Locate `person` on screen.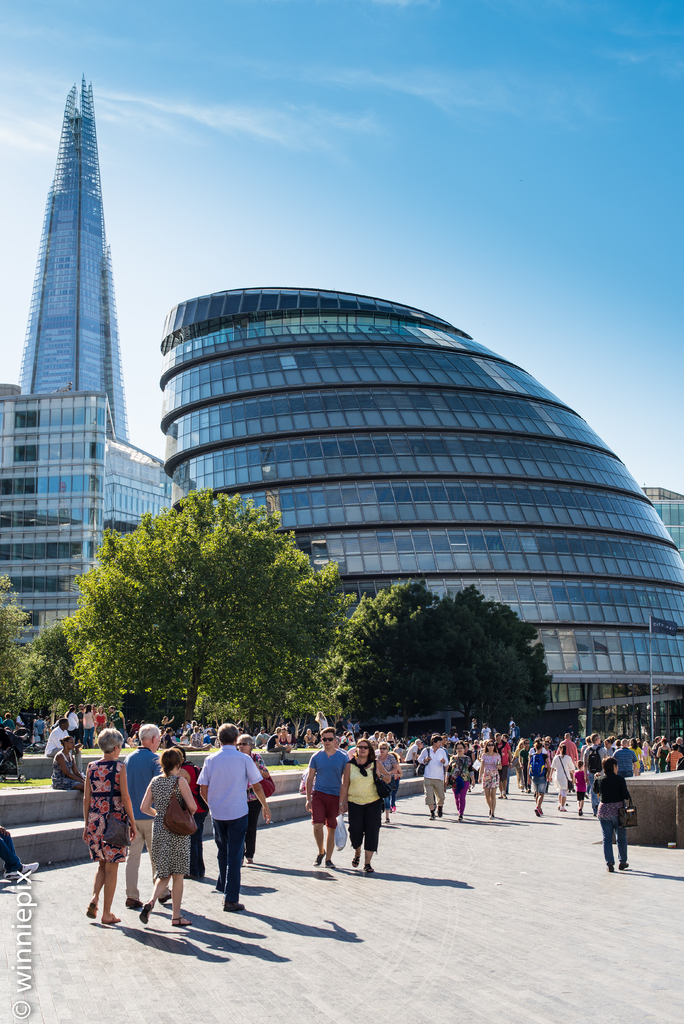
On screen at 39 719 74 758.
